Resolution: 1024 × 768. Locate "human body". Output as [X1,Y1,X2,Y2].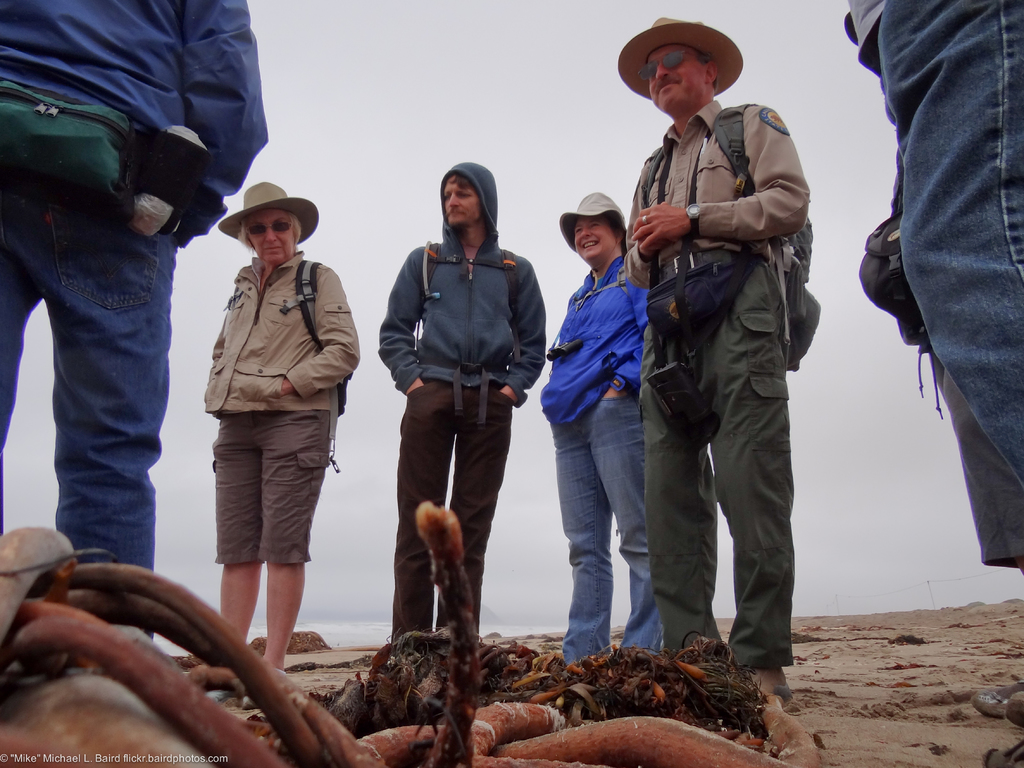
[376,238,547,641].
